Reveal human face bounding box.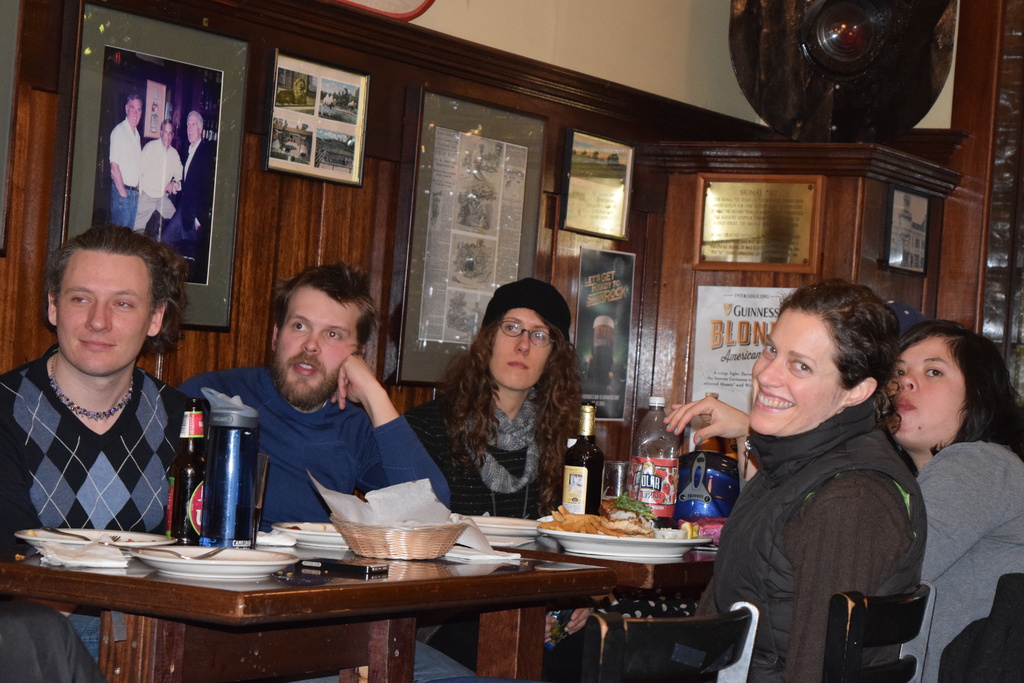
Revealed: locate(124, 95, 143, 124).
